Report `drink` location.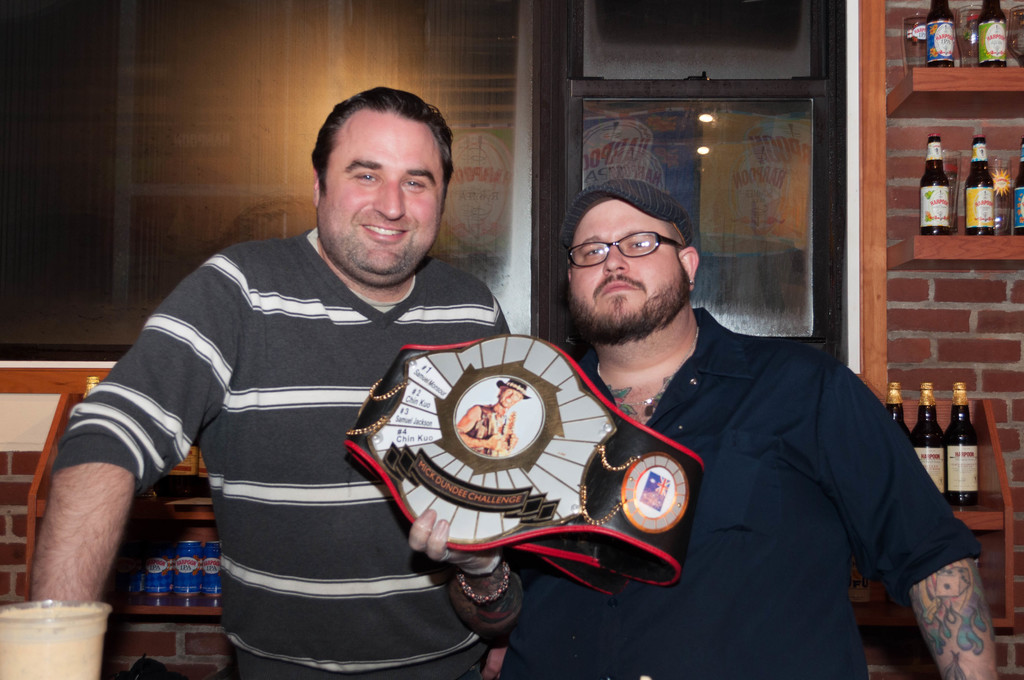
Report: BBox(944, 382, 977, 503).
